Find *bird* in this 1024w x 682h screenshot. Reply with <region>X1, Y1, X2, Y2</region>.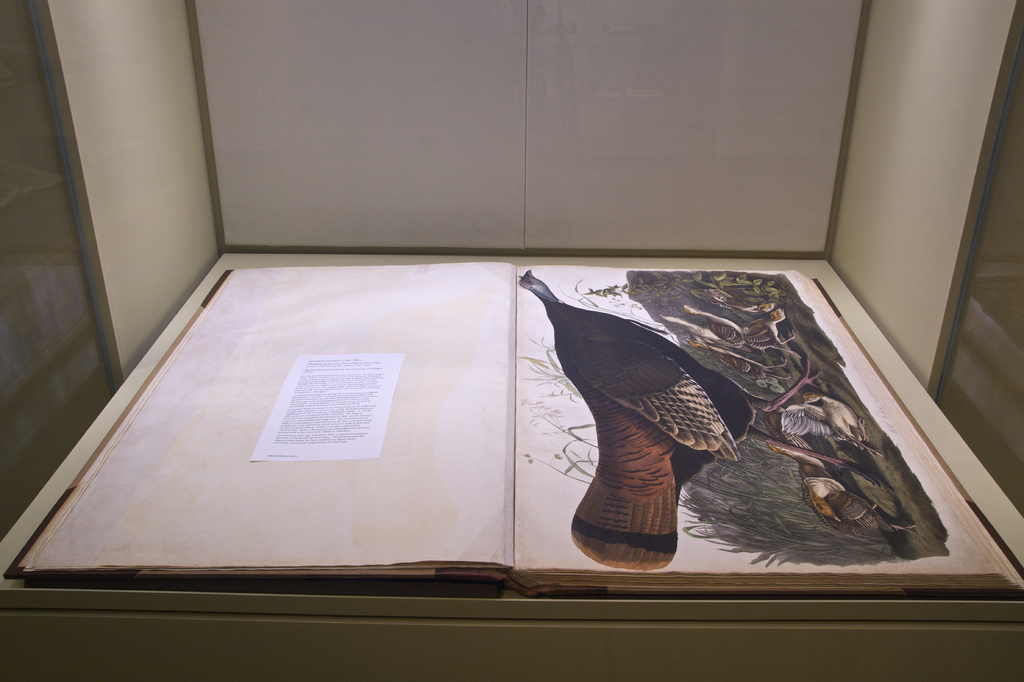
<region>765, 444, 918, 532</region>.
